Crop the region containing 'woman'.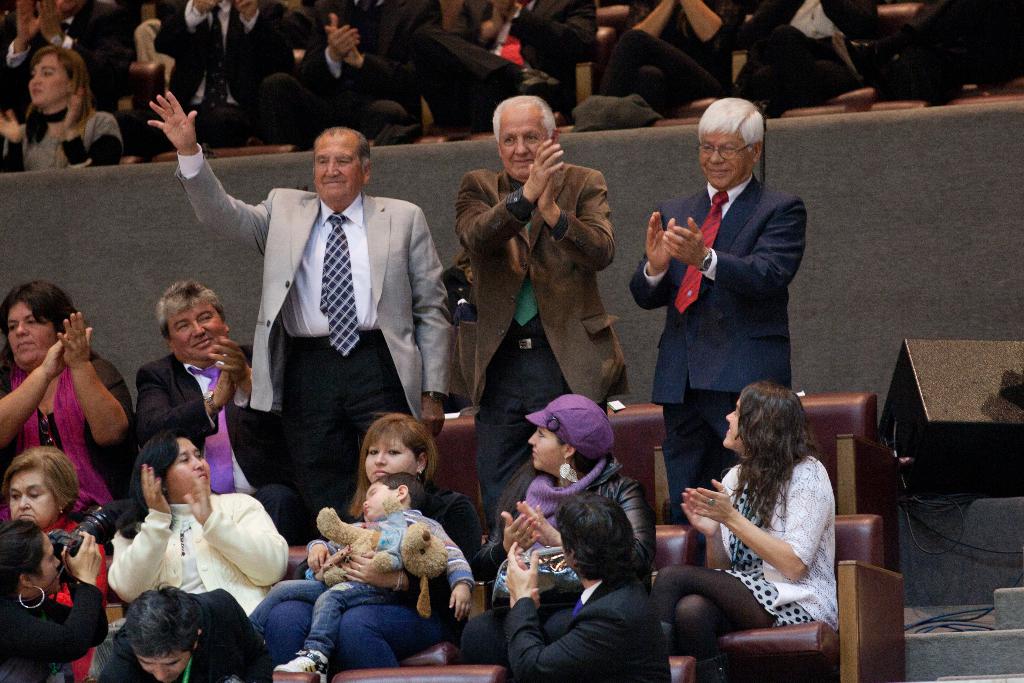
Crop region: 261:412:485:682.
